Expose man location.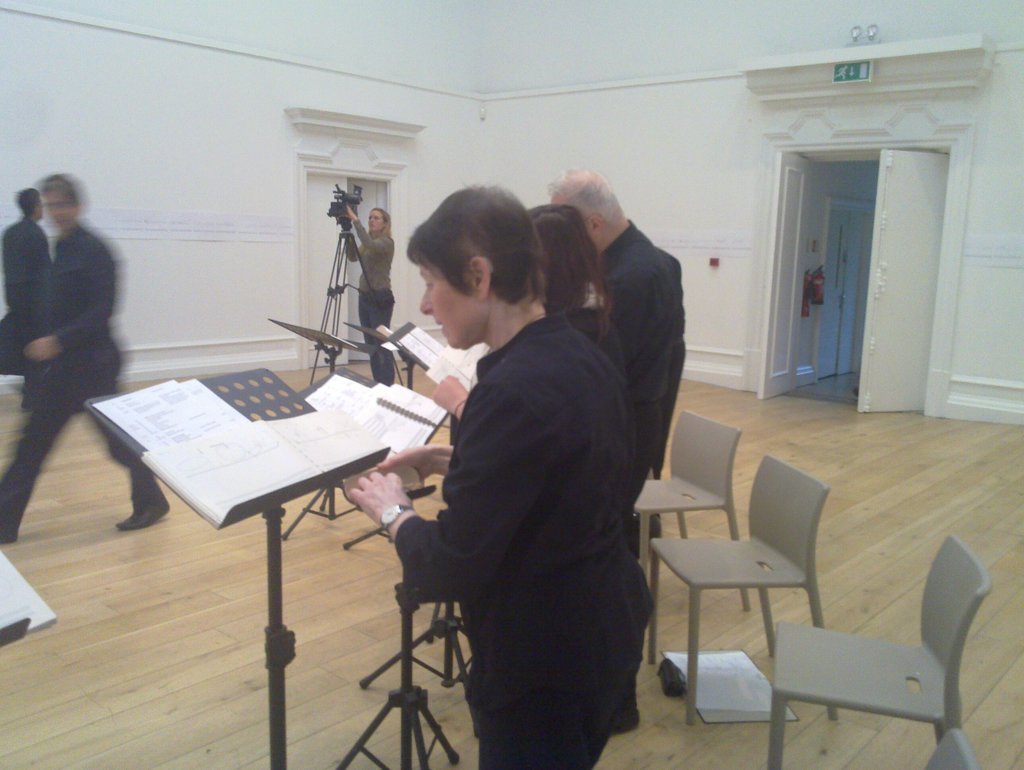
Exposed at {"x1": 0, "y1": 179, "x2": 58, "y2": 415}.
